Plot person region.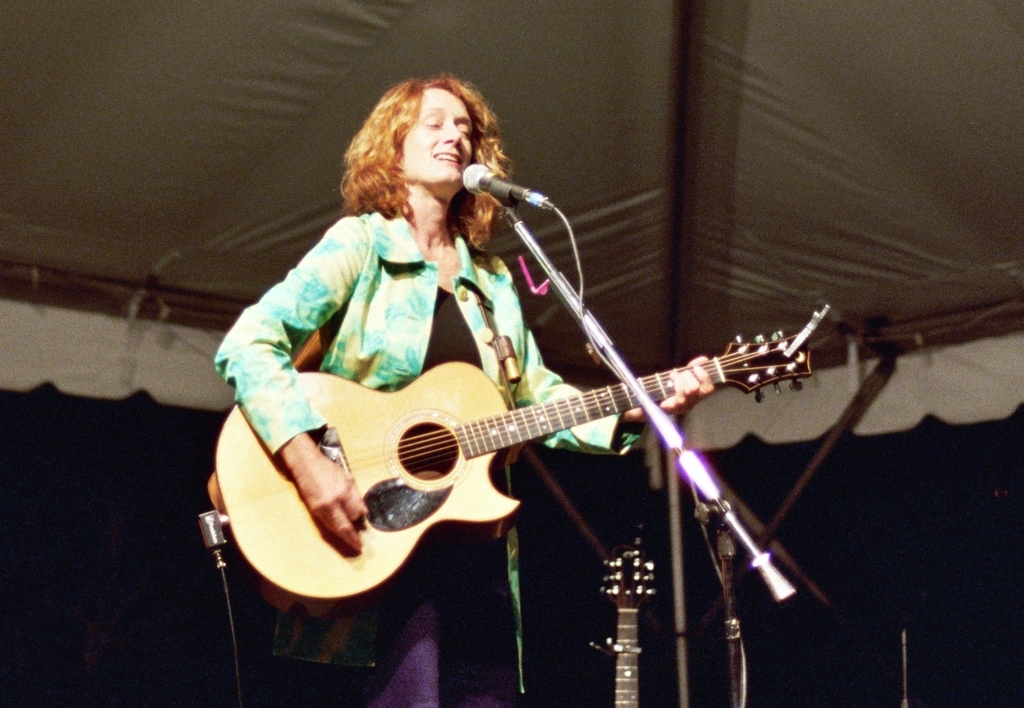
Plotted at 209,79,718,707.
